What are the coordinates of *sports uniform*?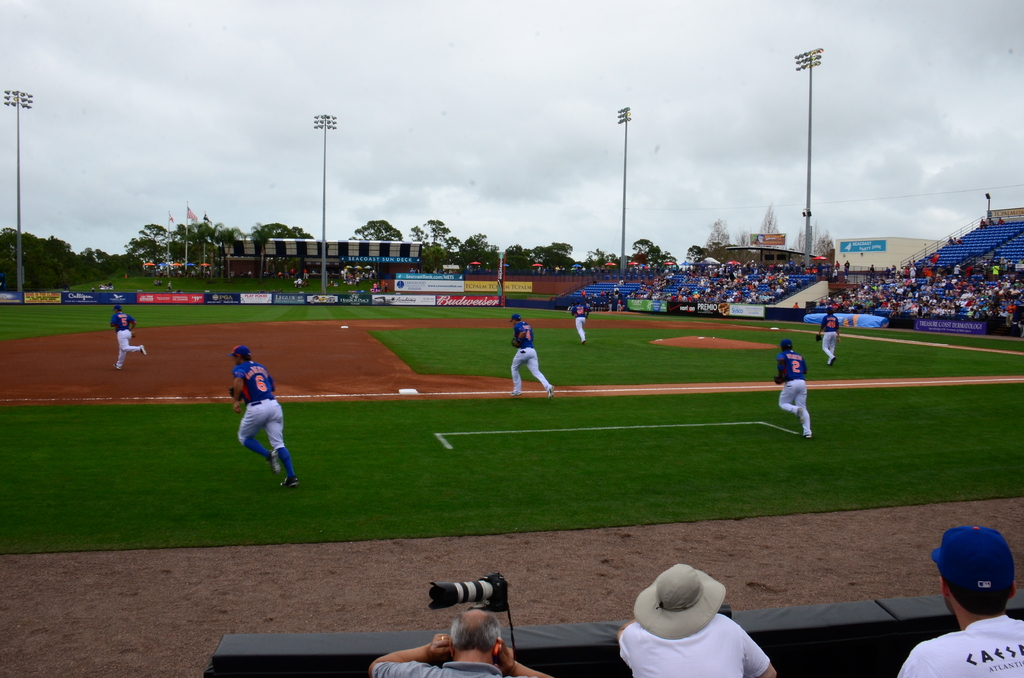
box(572, 299, 589, 344).
